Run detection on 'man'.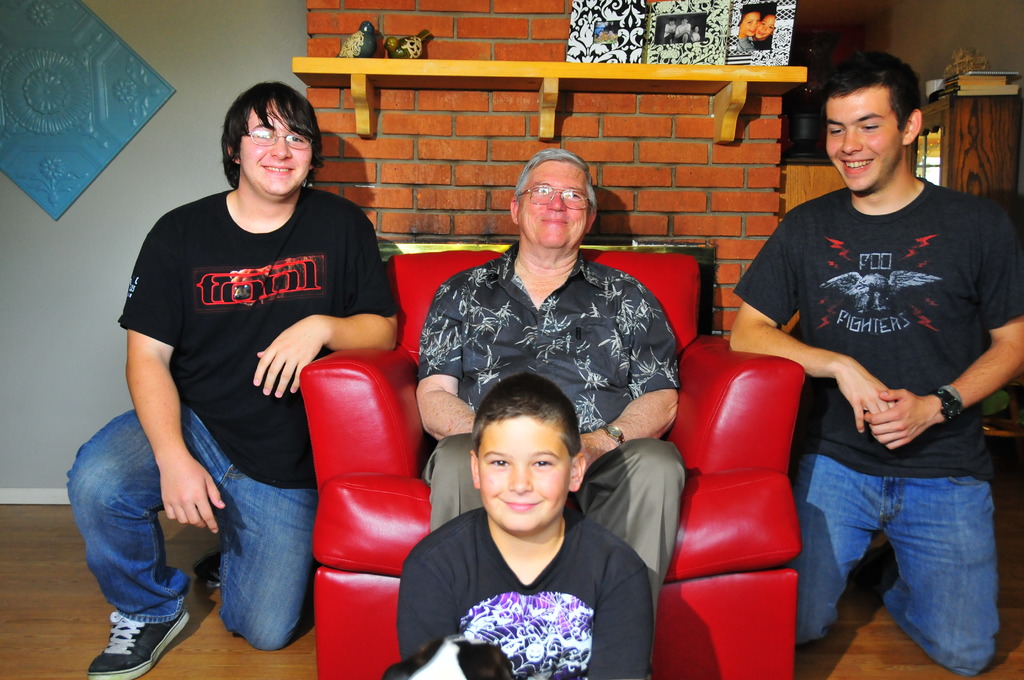
Result: box(753, 51, 1016, 656).
